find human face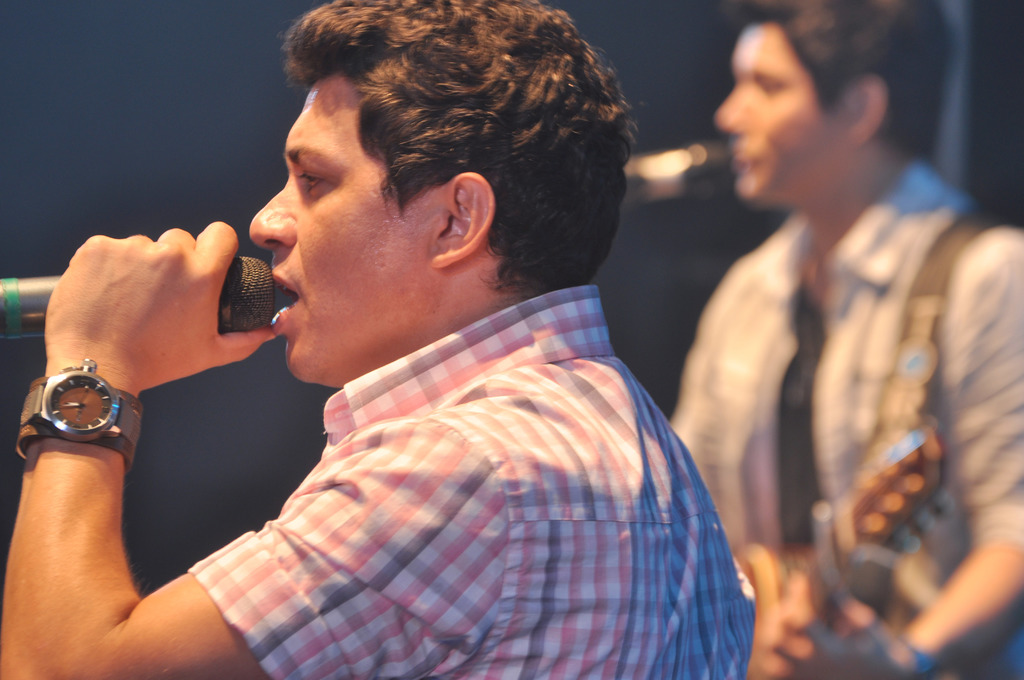
{"left": 716, "top": 19, "right": 845, "bottom": 209}
